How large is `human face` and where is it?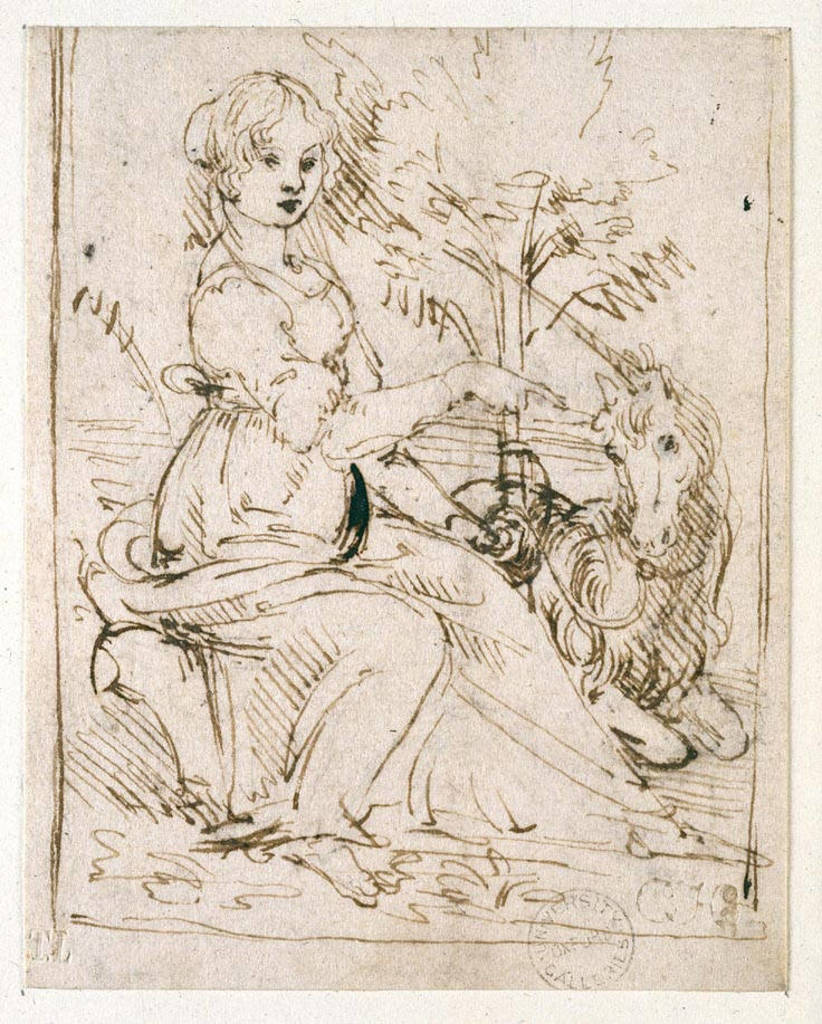
Bounding box: l=249, t=115, r=327, b=229.
